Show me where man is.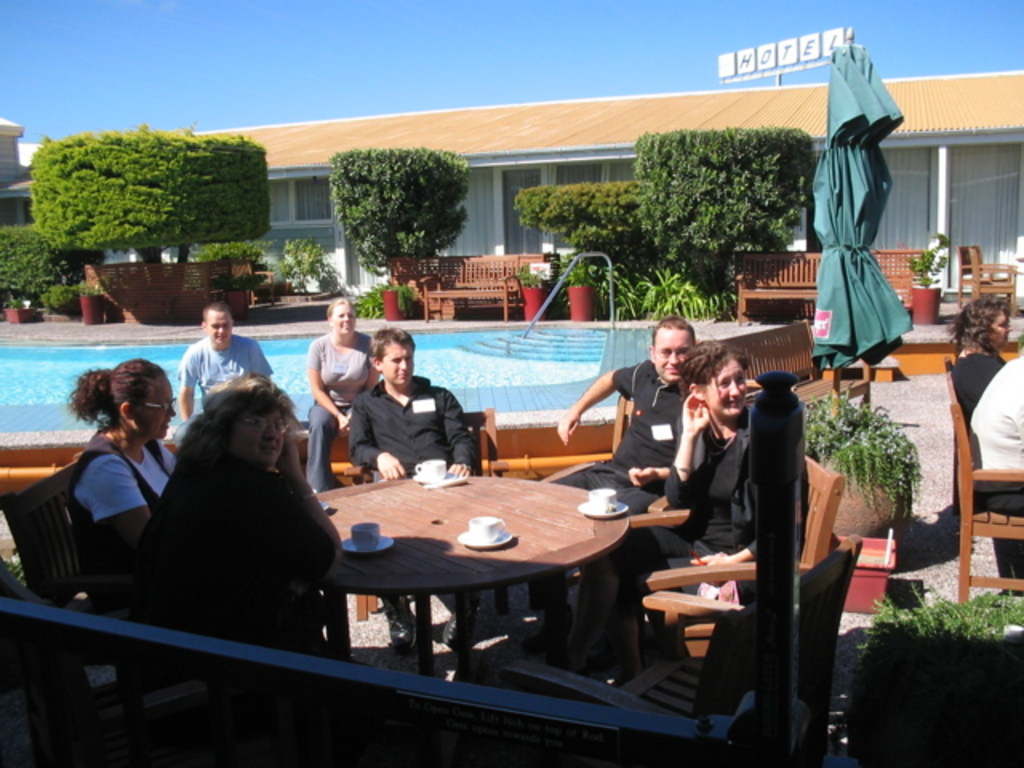
man is at bbox=(350, 323, 475, 656).
